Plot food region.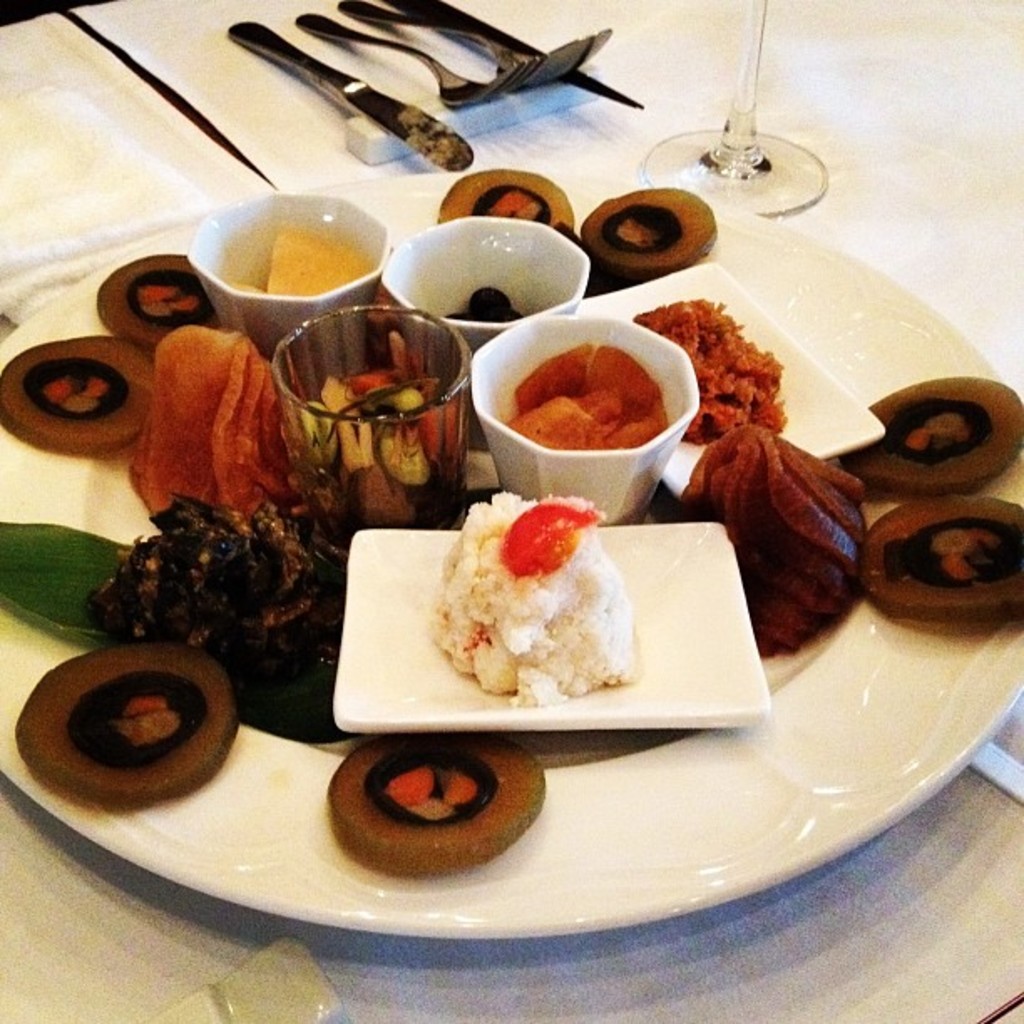
Plotted at 10/641/238/806.
